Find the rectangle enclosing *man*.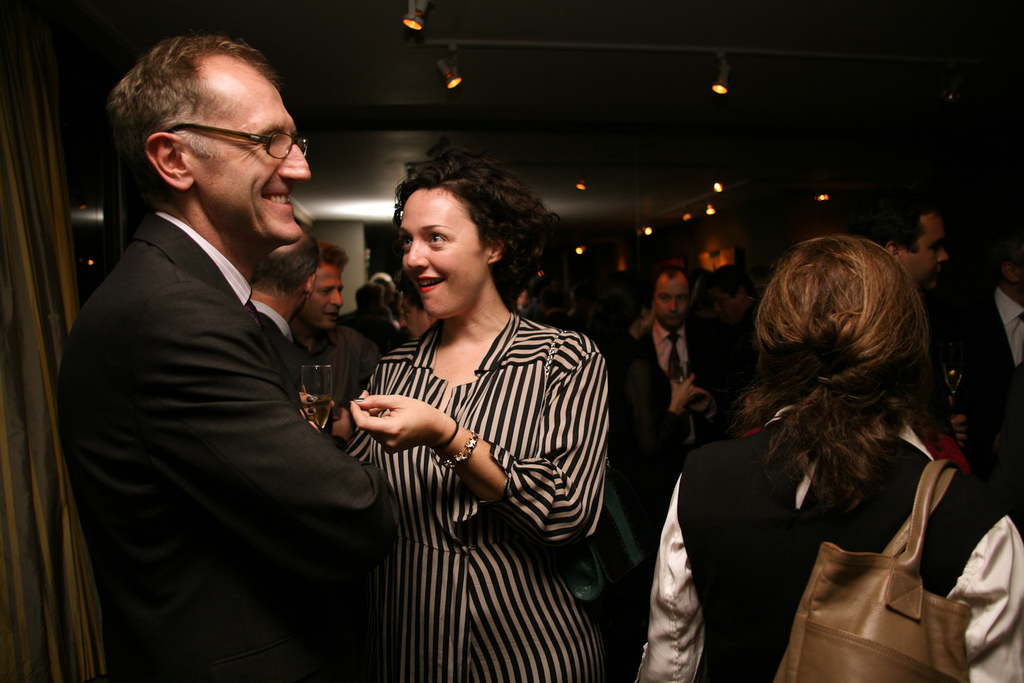
{"x1": 58, "y1": 34, "x2": 403, "y2": 672}.
